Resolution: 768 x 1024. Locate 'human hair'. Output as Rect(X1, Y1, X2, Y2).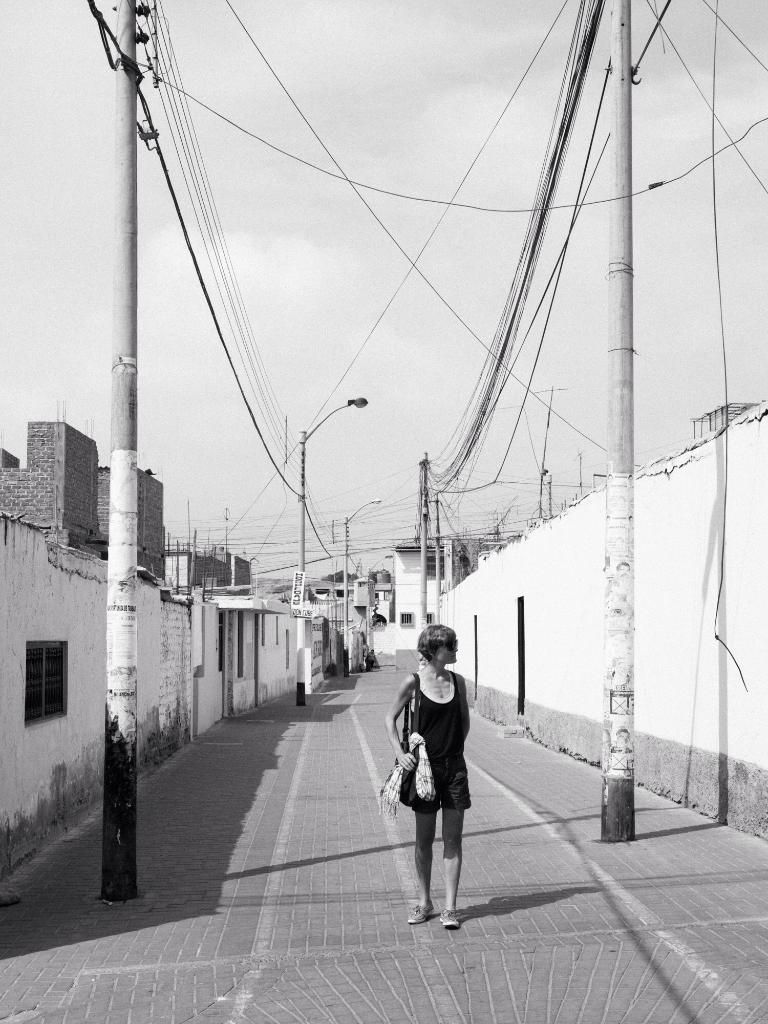
Rect(413, 623, 458, 653).
